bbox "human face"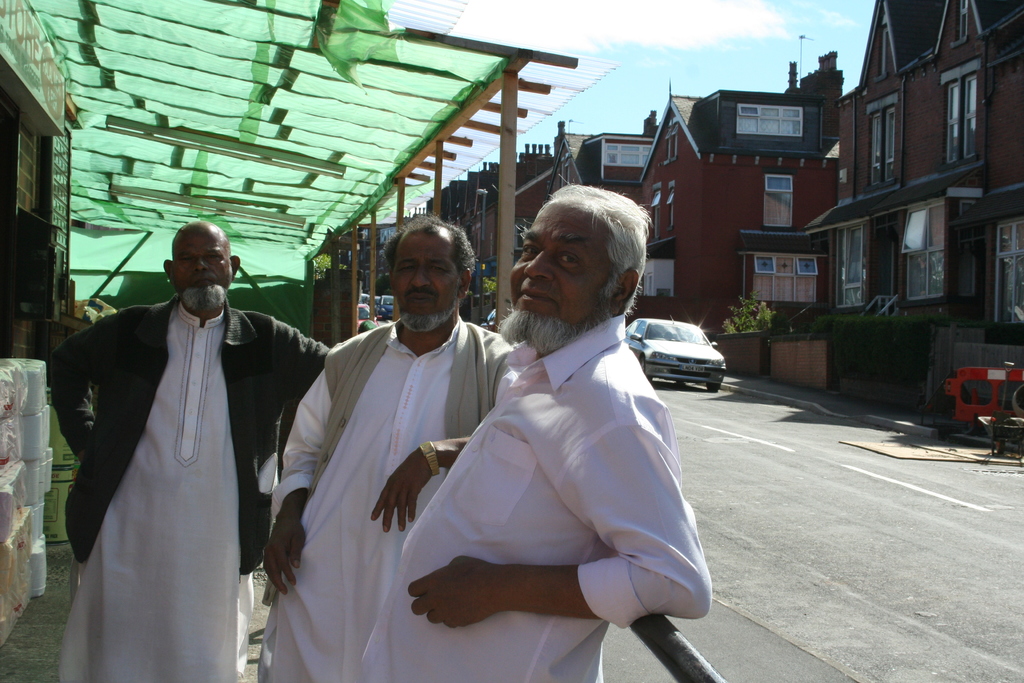
locate(508, 202, 619, 327)
